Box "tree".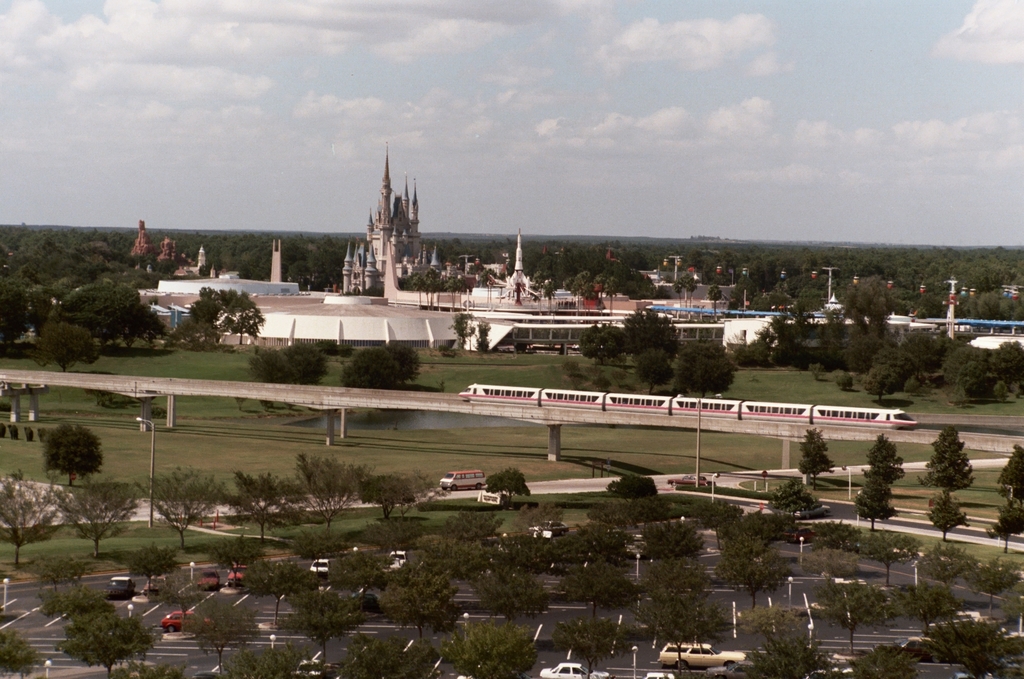
41/420/108/485.
